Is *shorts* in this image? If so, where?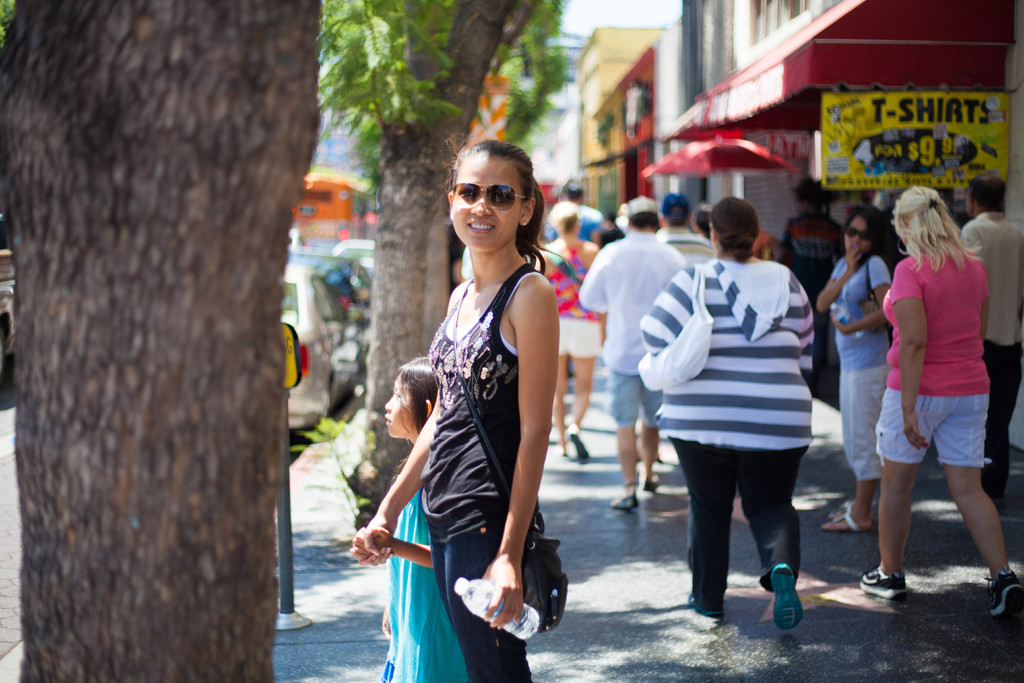
Yes, at detection(840, 365, 890, 483).
